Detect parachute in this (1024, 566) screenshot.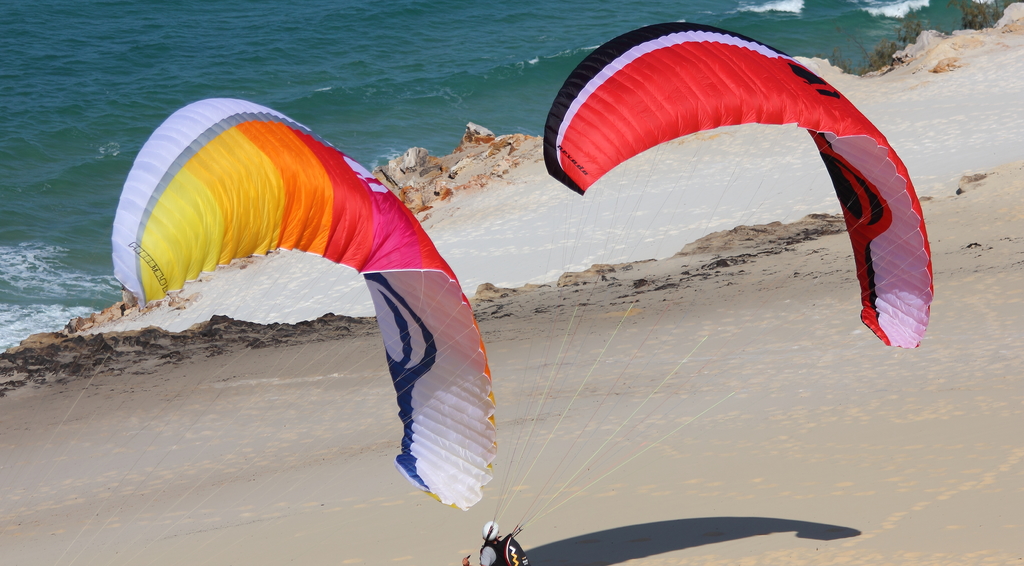
Detection: crop(0, 96, 505, 565).
